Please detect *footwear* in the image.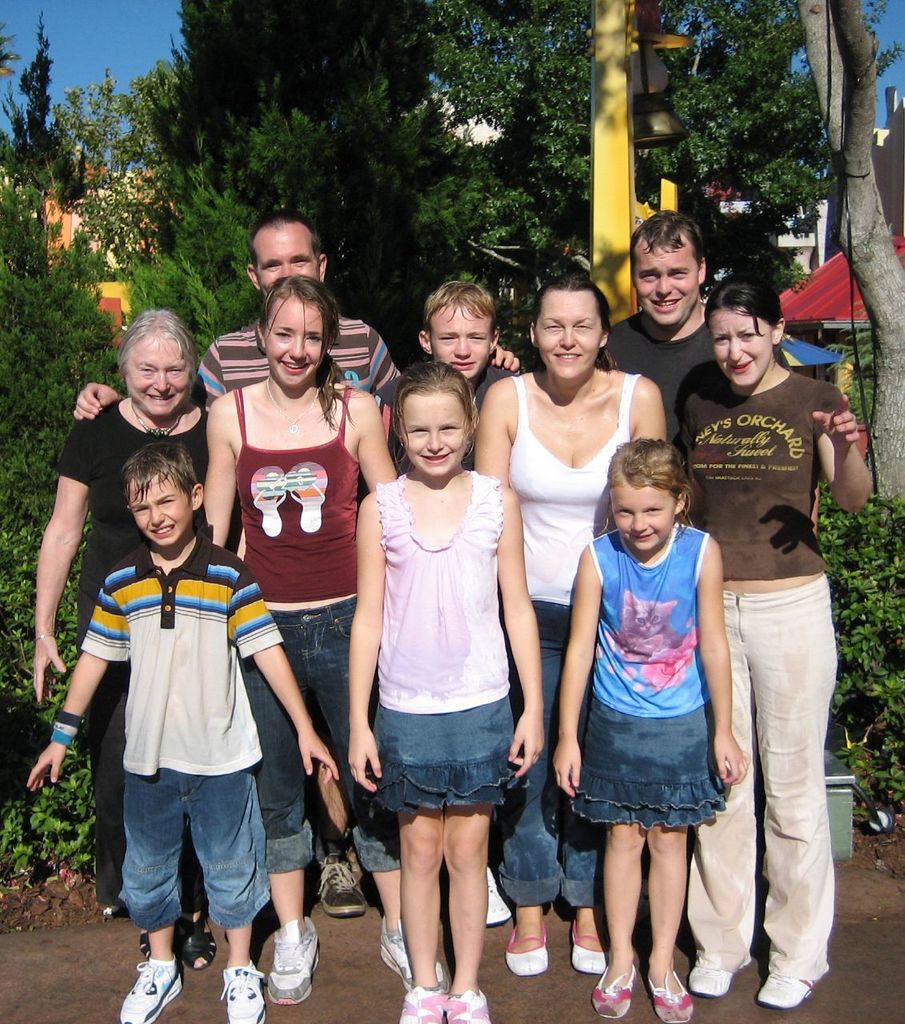
498:917:551:973.
